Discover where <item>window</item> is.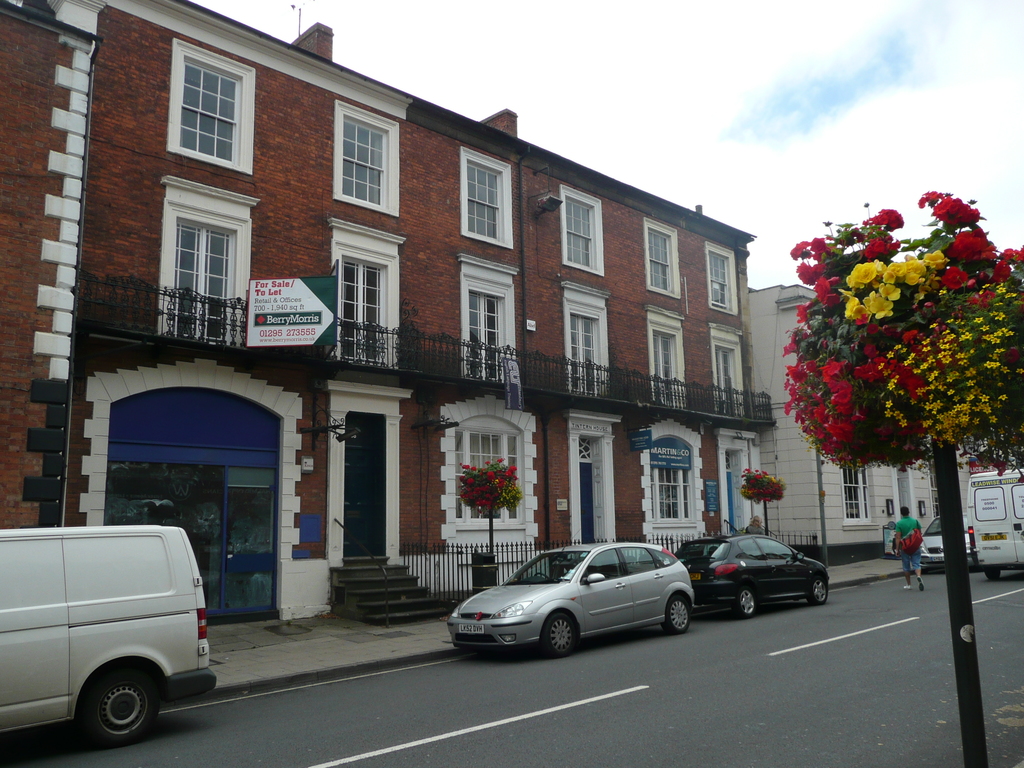
Discovered at <bbox>558, 192, 616, 296</bbox>.
